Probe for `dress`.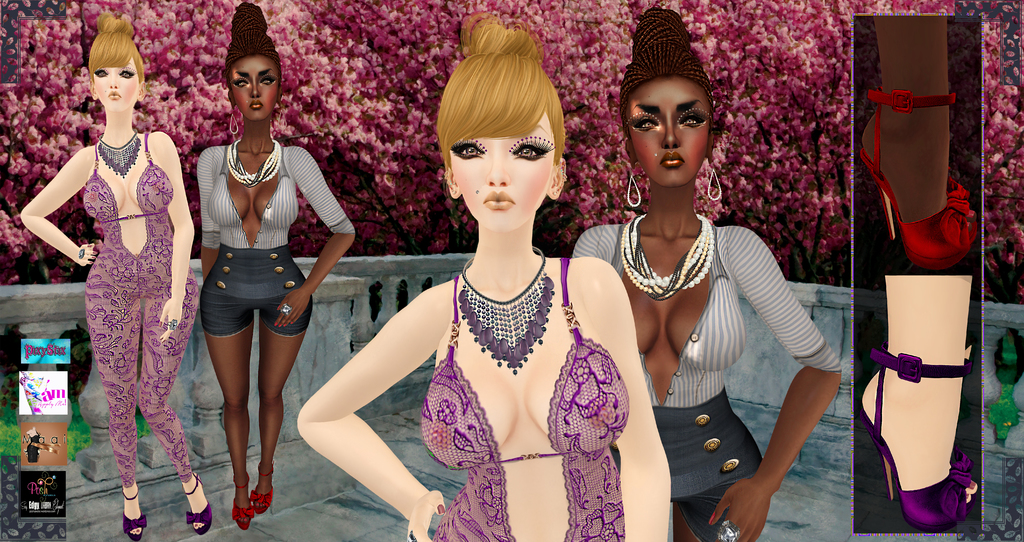
Probe result: {"x1": 570, "y1": 220, "x2": 845, "y2": 406}.
